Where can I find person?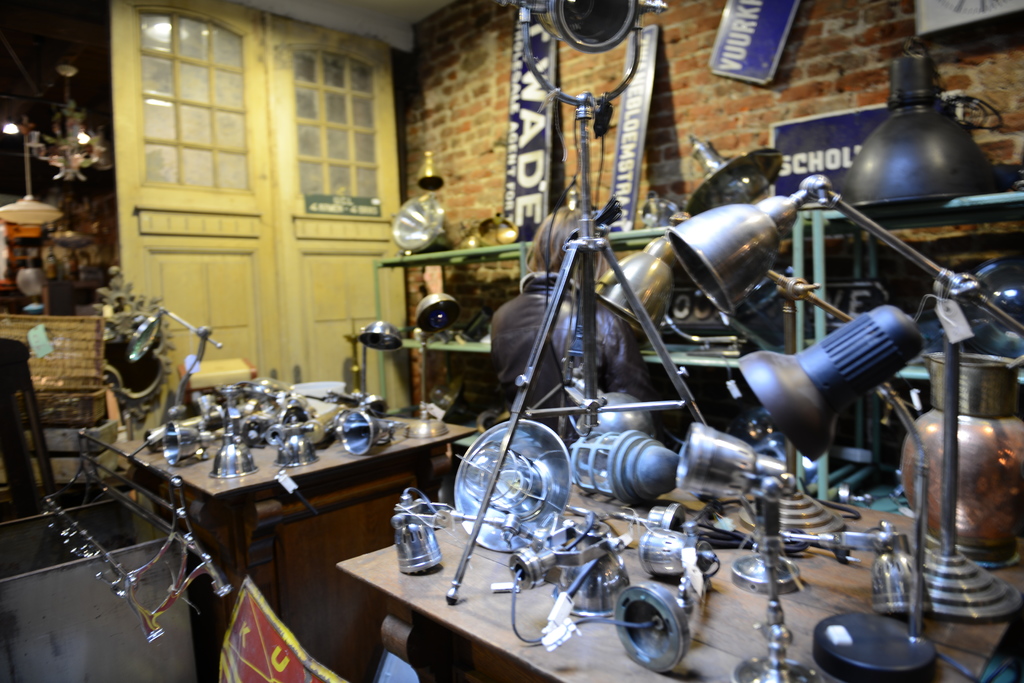
You can find it at detection(491, 207, 648, 438).
